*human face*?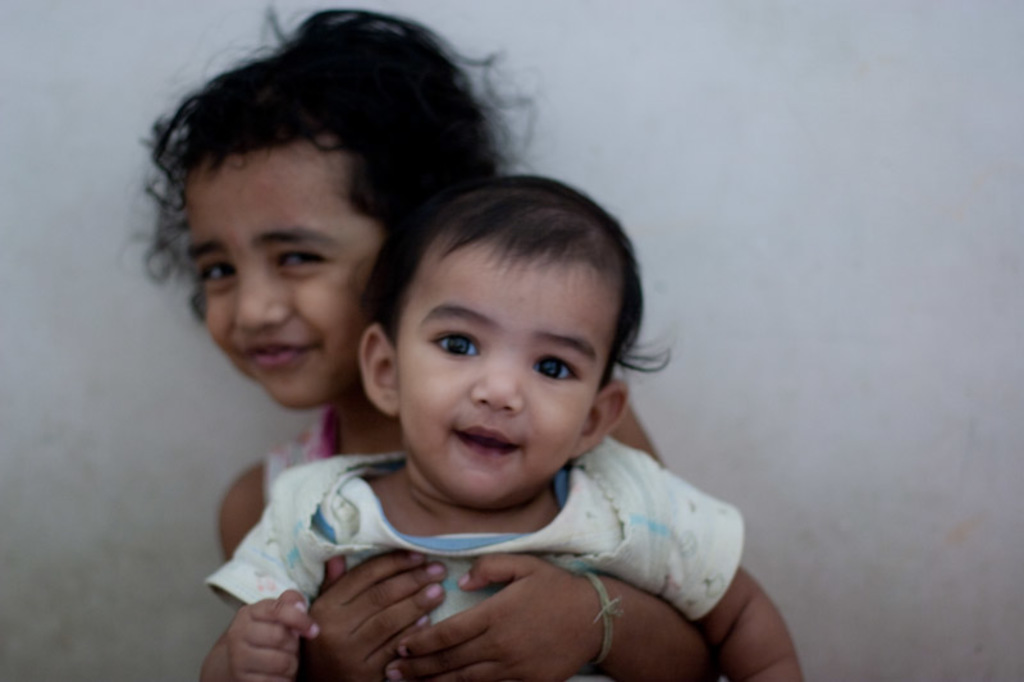
[left=184, top=129, right=385, bottom=407]
